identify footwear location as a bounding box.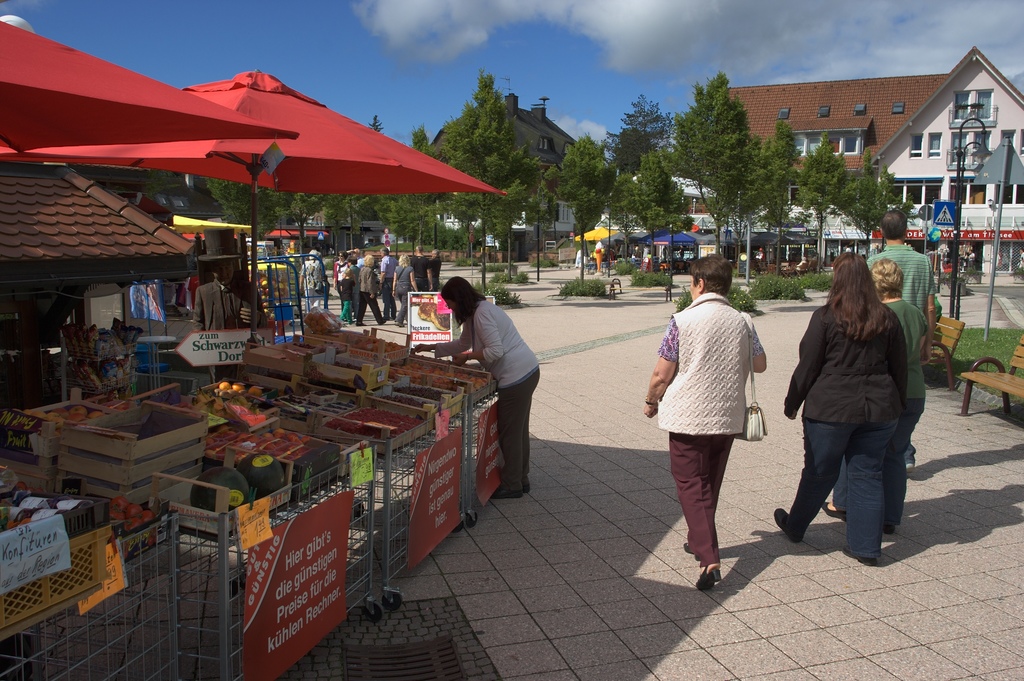
(881,523,896,535).
